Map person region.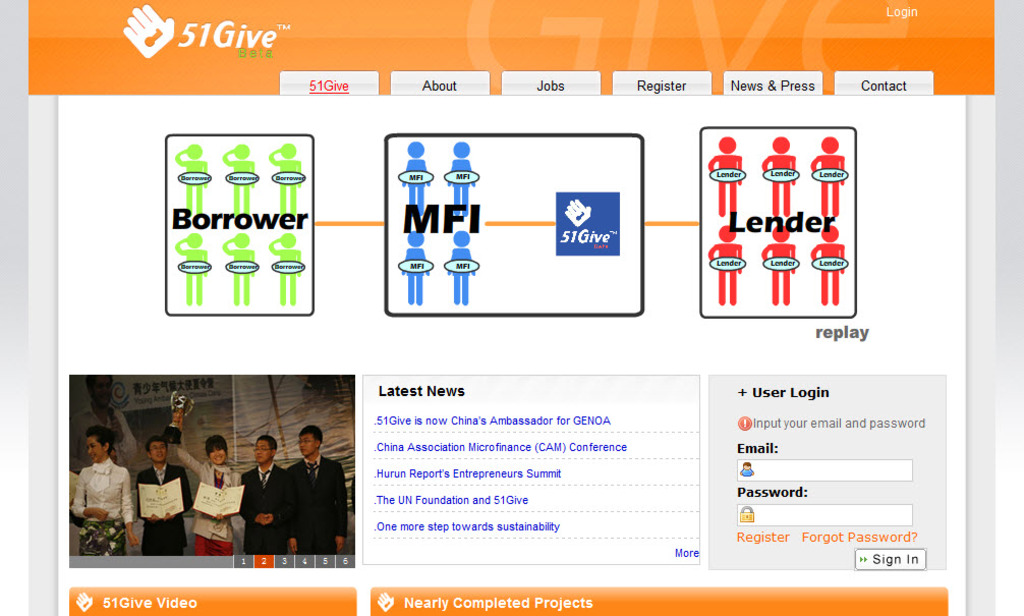
Mapped to {"left": 175, "top": 144, "right": 209, "bottom": 215}.
